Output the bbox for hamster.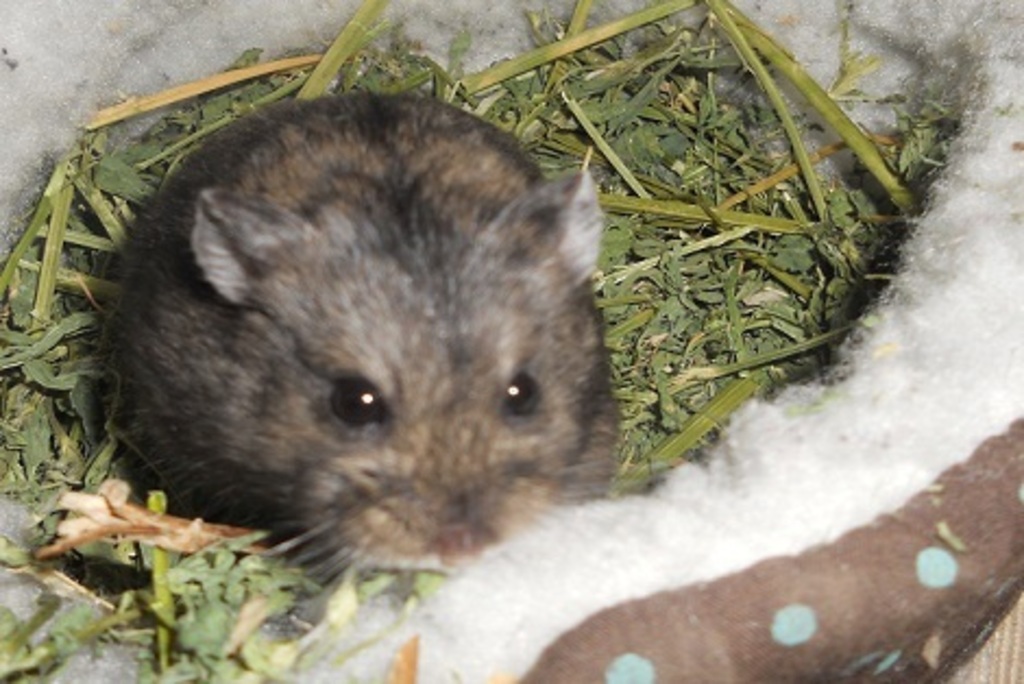
box(98, 87, 630, 603).
